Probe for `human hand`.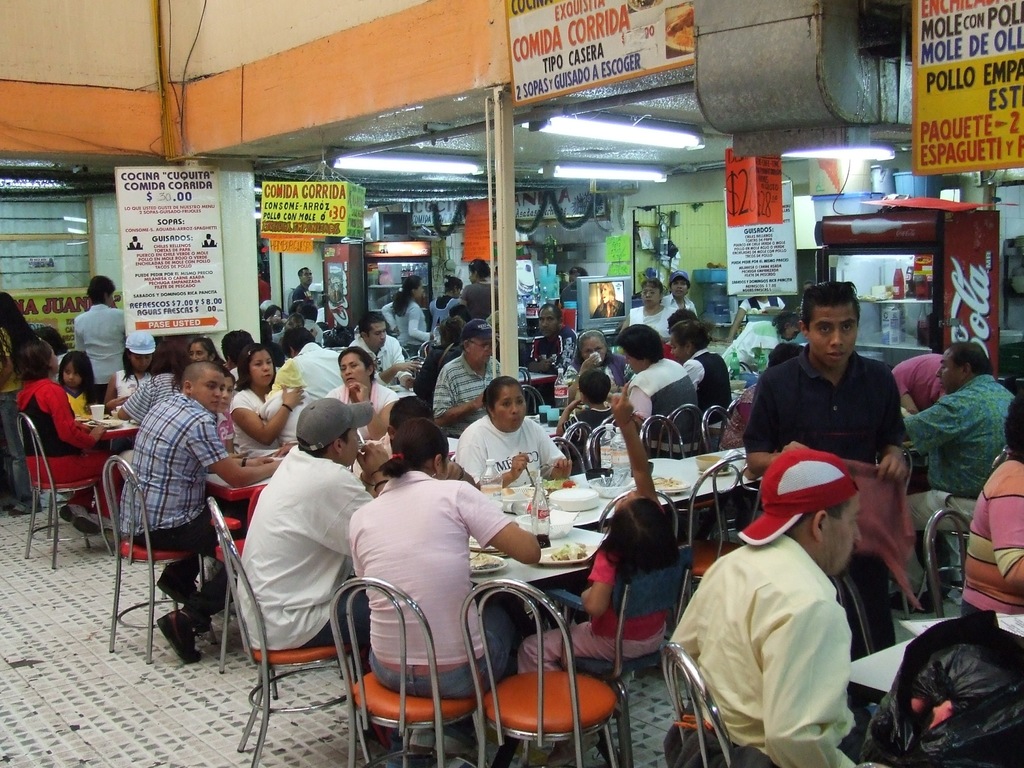
Probe result: (120,393,131,405).
